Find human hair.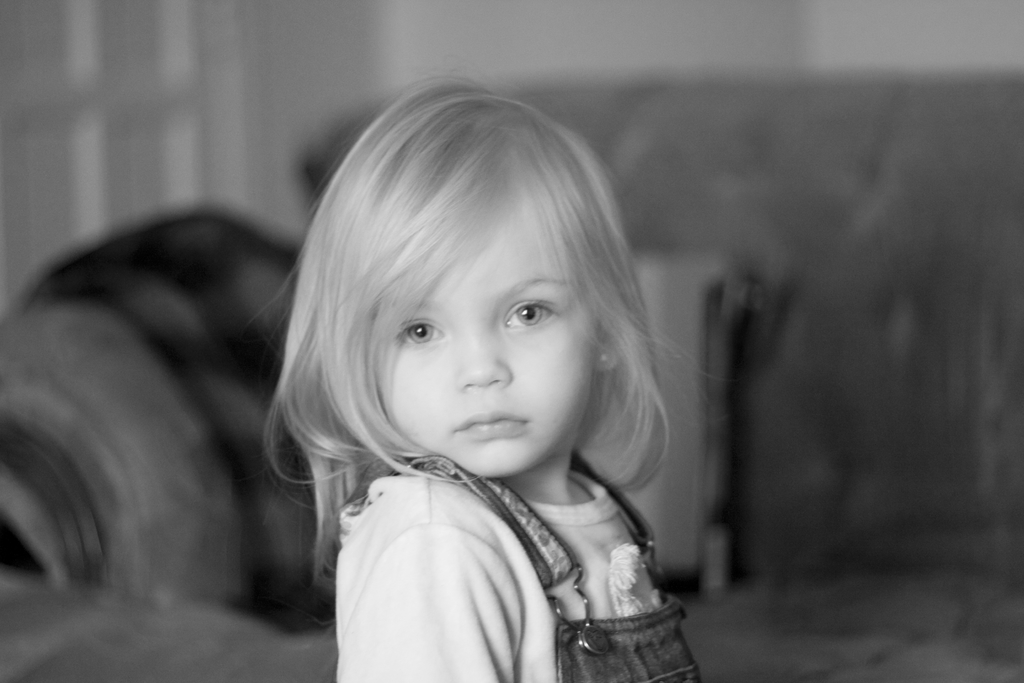
266,91,632,557.
